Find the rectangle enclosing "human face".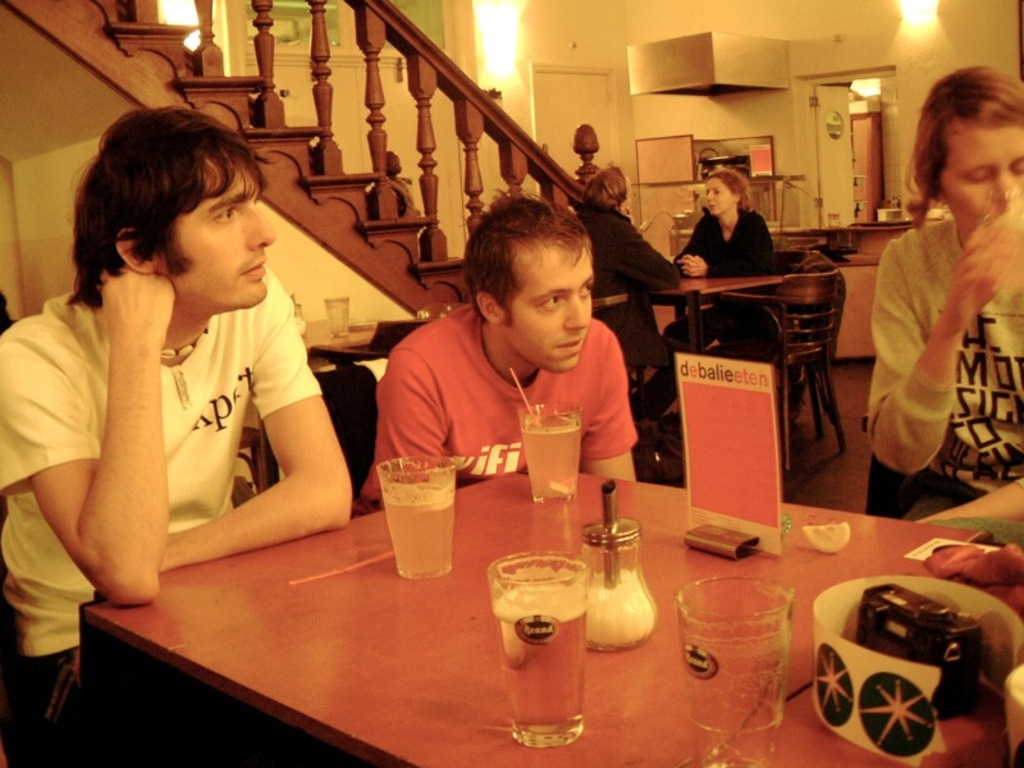
502 239 591 371.
